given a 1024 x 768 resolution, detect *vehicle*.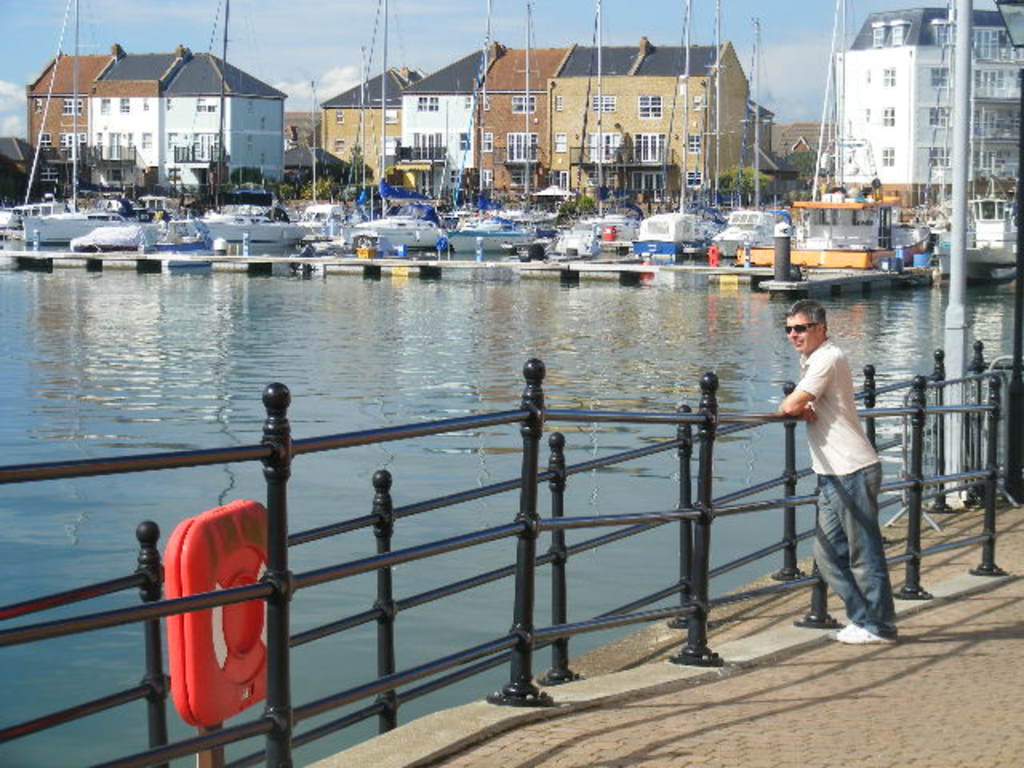
547/0/627/256.
